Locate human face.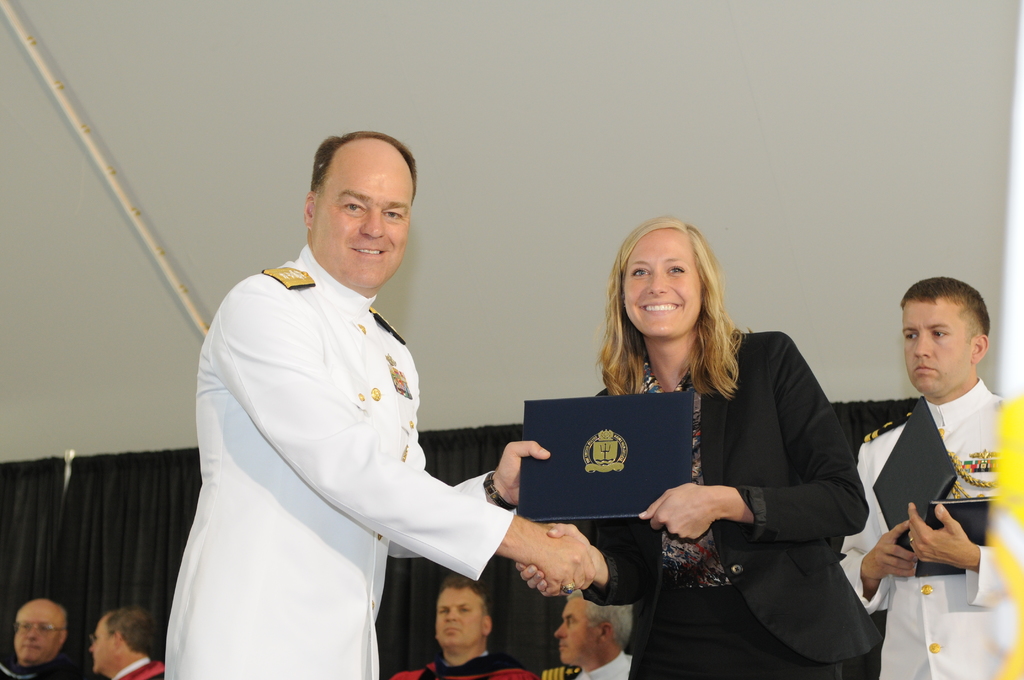
Bounding box: <bbox>900, 299, 969, 393</bbox>.
